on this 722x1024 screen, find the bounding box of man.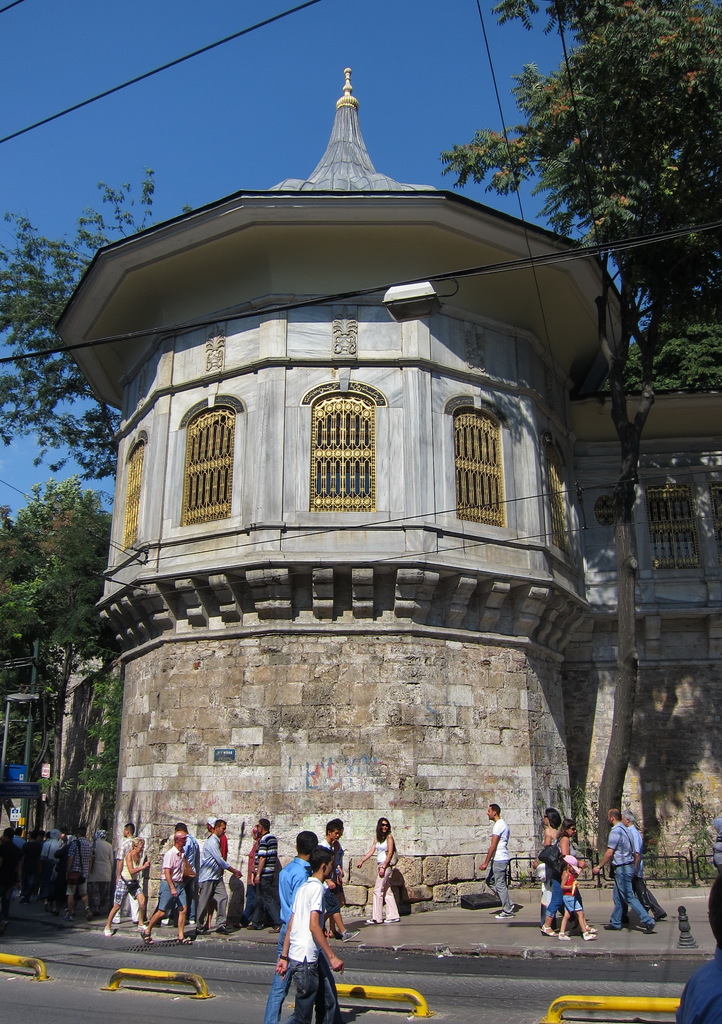
Bounding box: <box>245,824,288,932</box>.
